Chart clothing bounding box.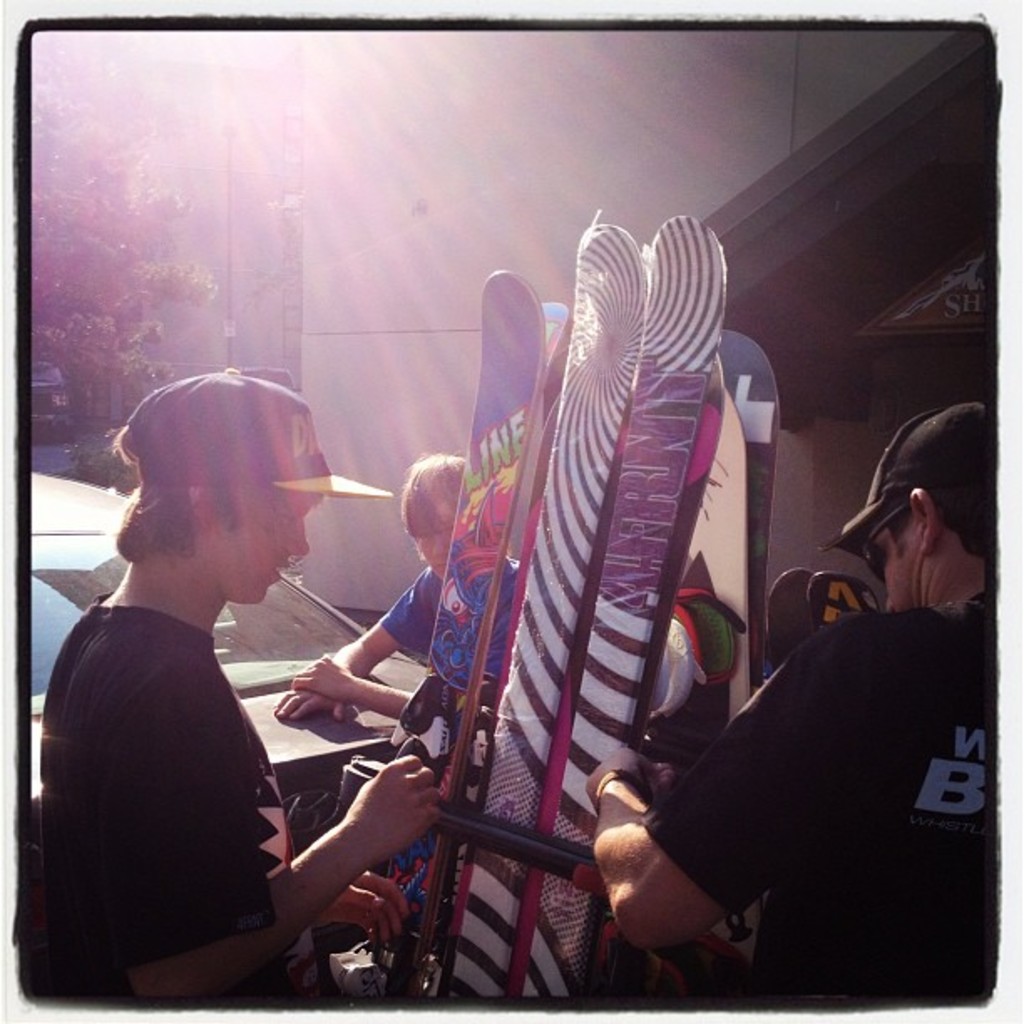
Charted: {"x1": 32, "y1": 597, "x2": 331, "y2": 1011}.
